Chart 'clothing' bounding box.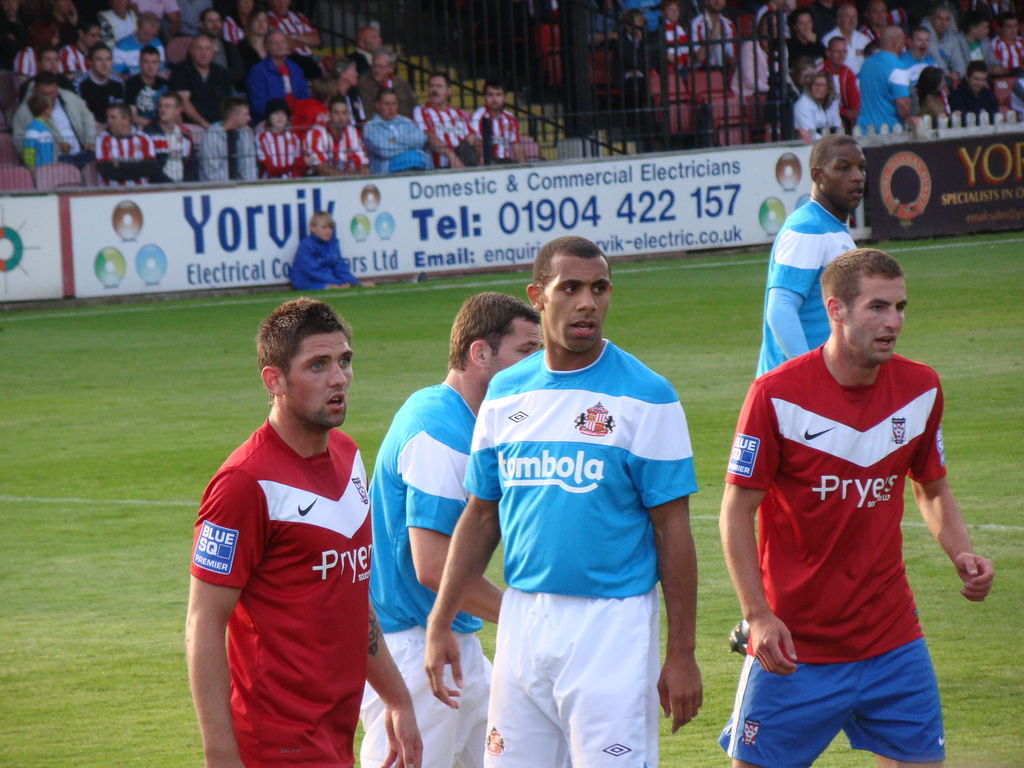
Charted: [x1=790, y1=93, x2=838, y2=132].
